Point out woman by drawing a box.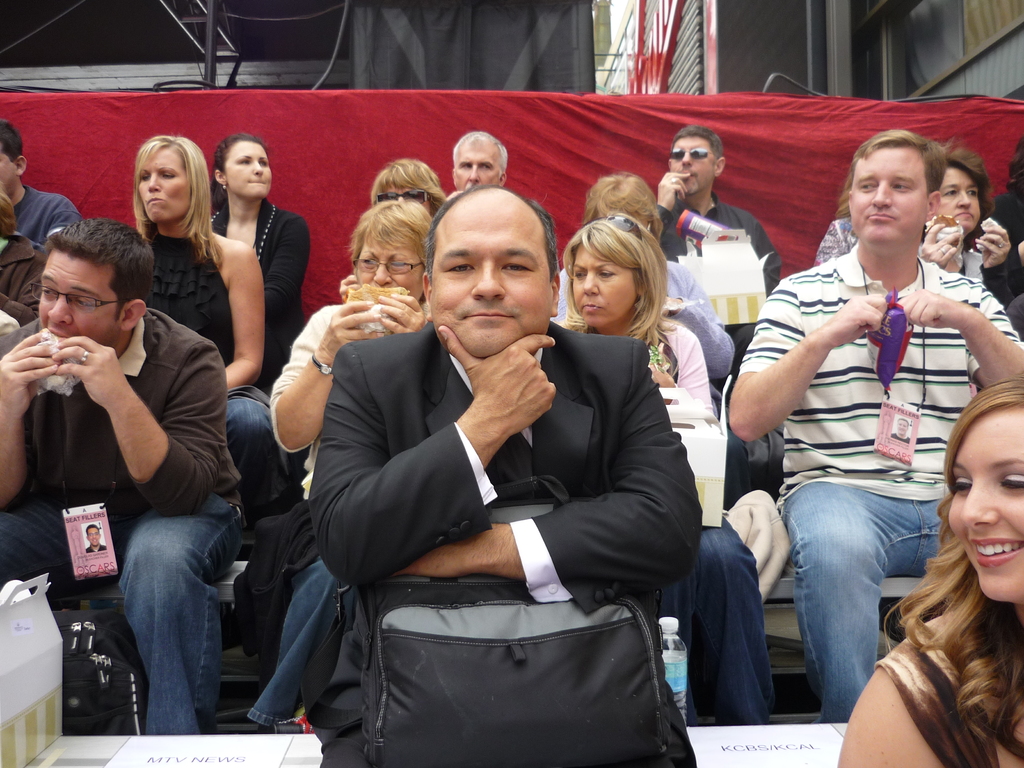
<bbox>917, 138, 1021, 310</bbox>.
